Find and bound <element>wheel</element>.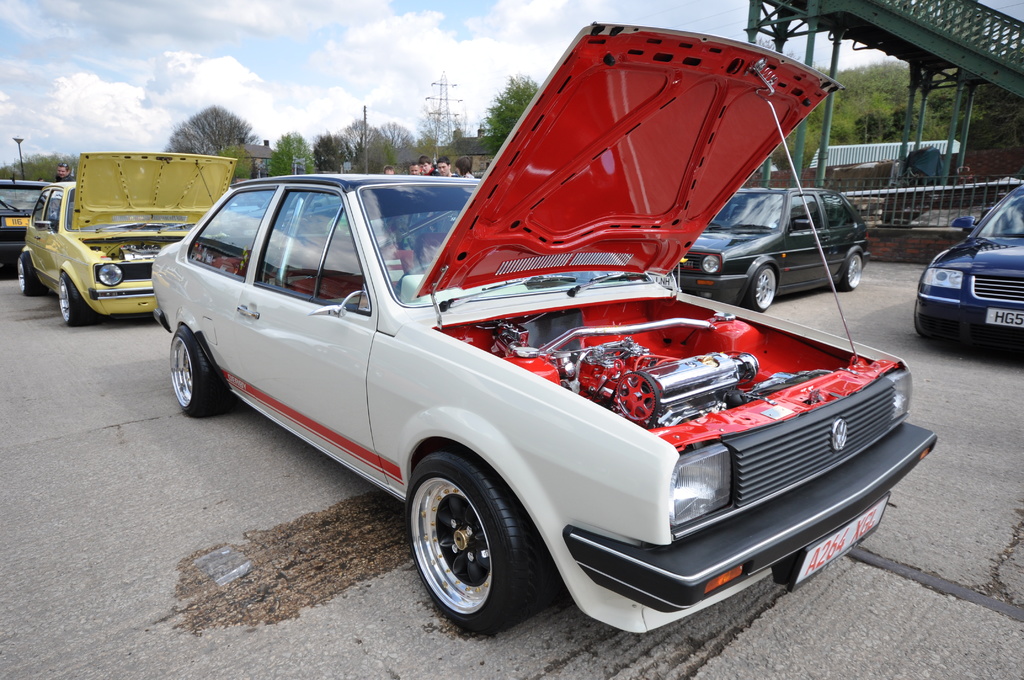
Bound: locate(7, 248, 47, 295).
